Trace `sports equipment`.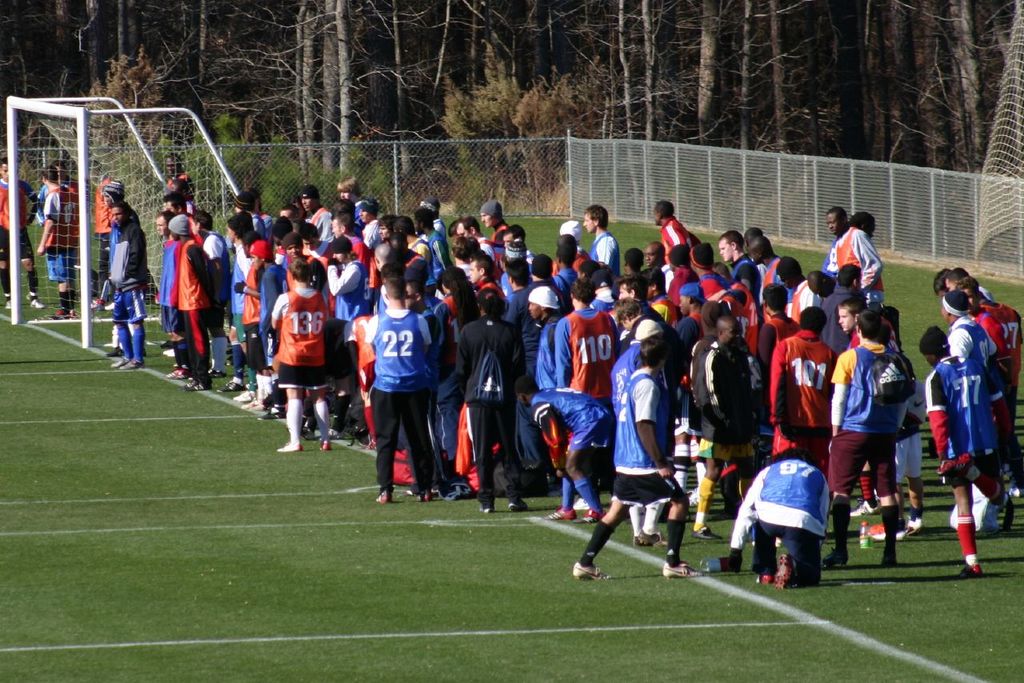
Traced to detection(166, 365, 193, 378).
